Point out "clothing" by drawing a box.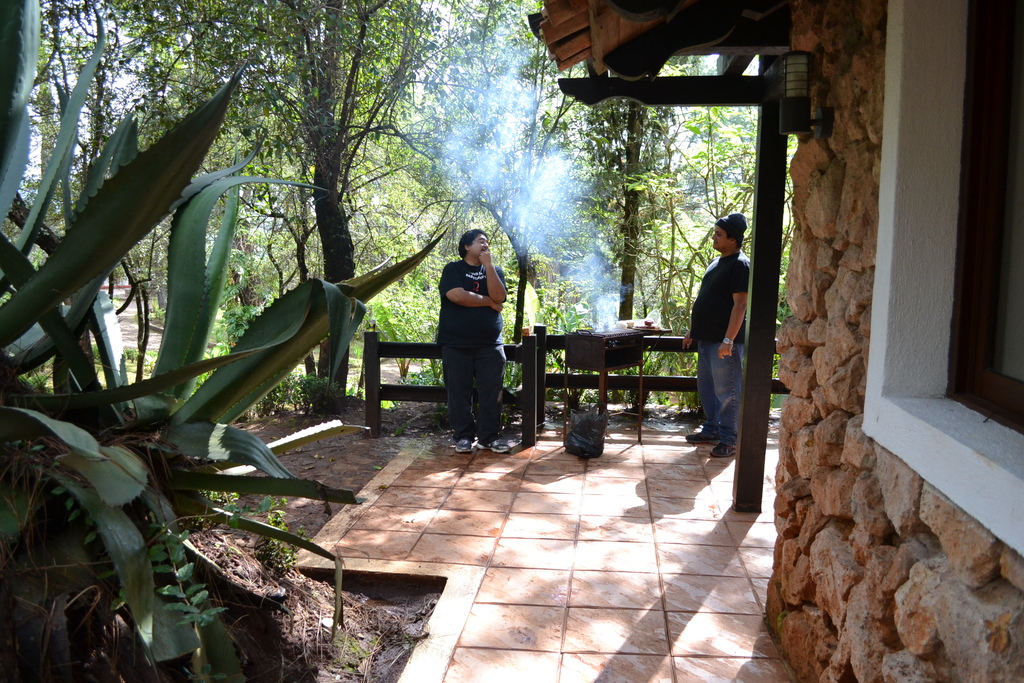
bbox(685, 247, 751, 445).
